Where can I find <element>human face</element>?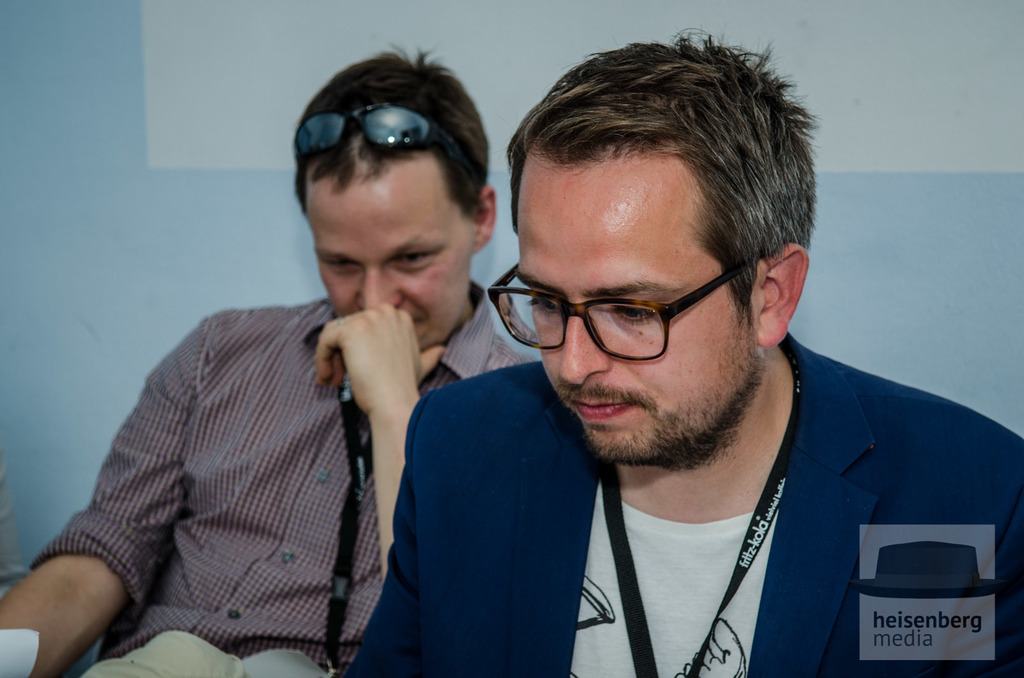
You can find it at crop(534, 171, 755, 455).
